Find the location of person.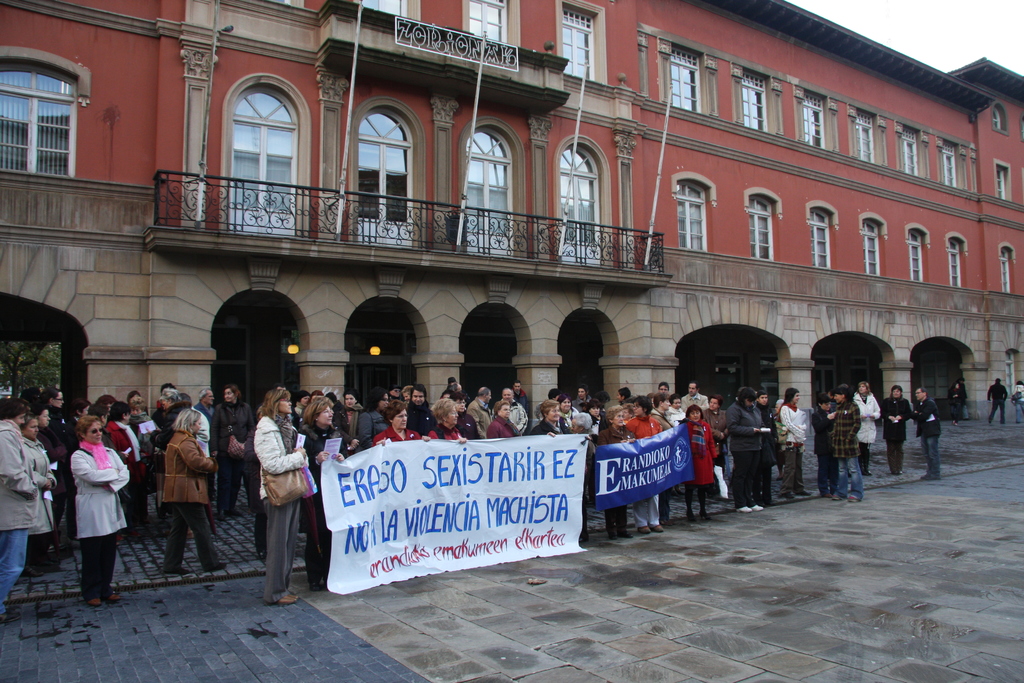
Location: {"x1": 586, "y1": 400, "x2": 602, "y2": 429}.
